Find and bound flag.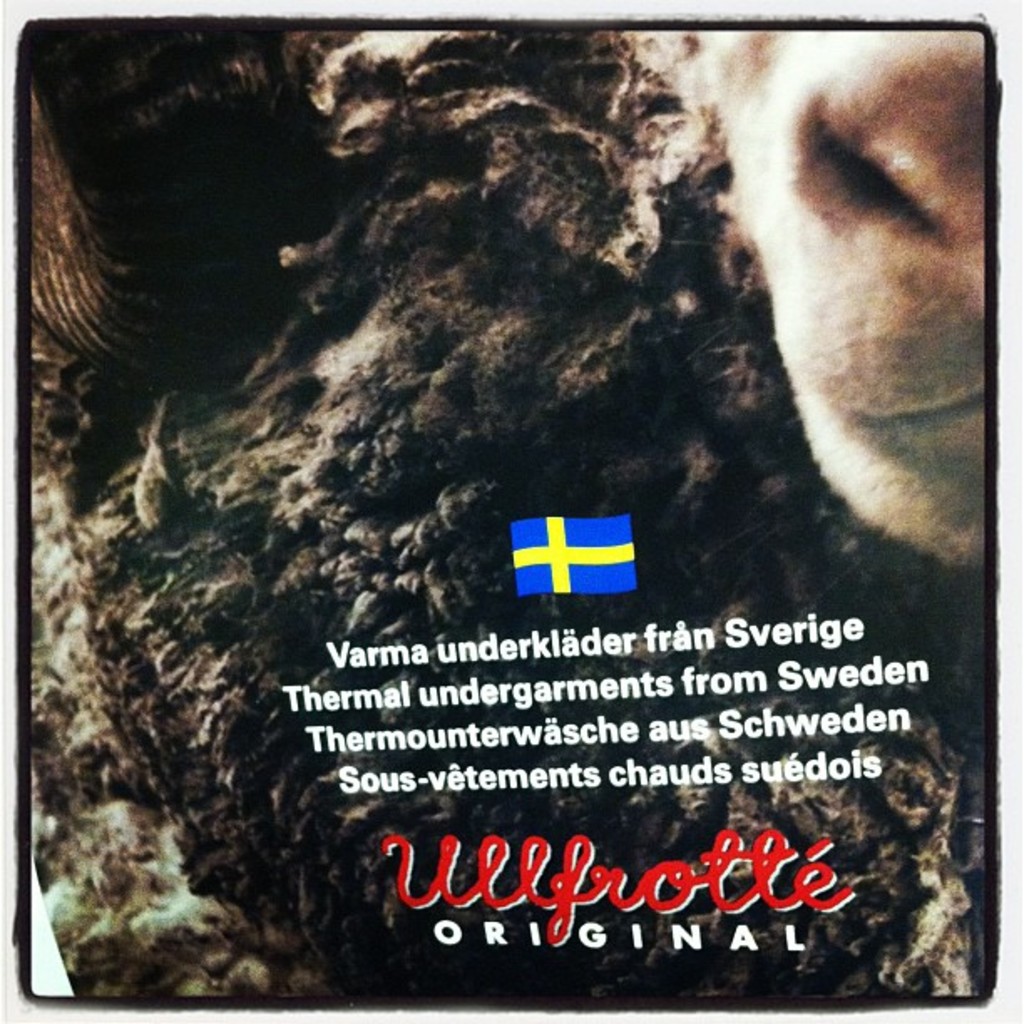
Bound: (left=504, top=499, right=658, bottom=617).
